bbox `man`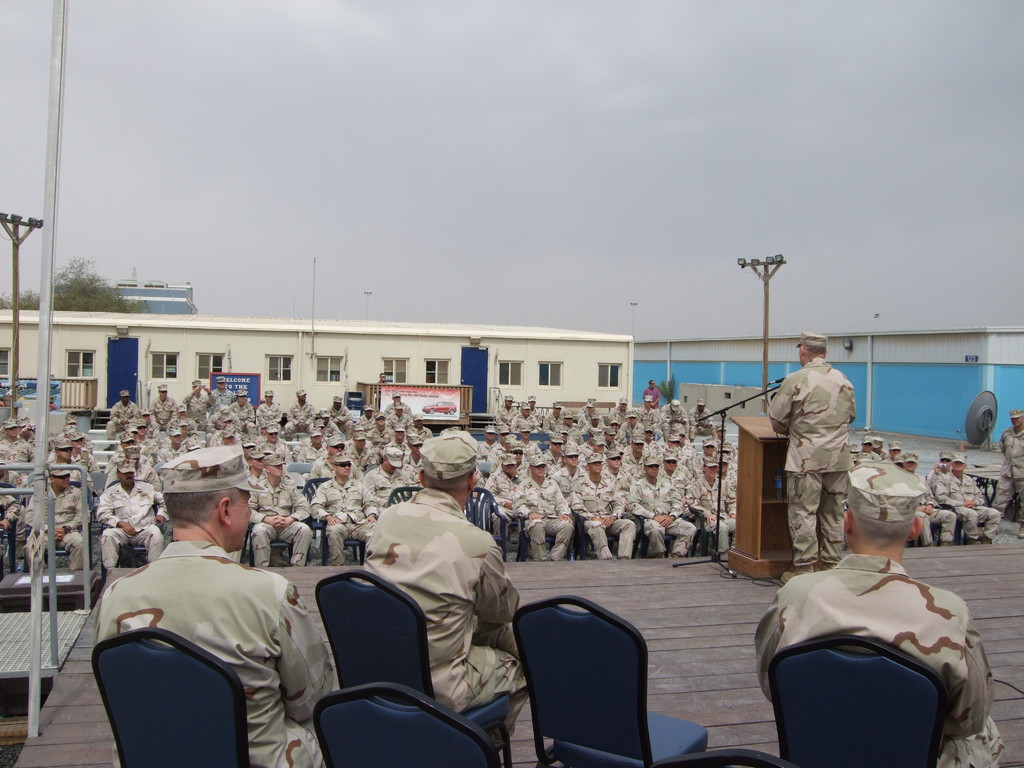
x1=363, y1=426, x2=527, y2=751
